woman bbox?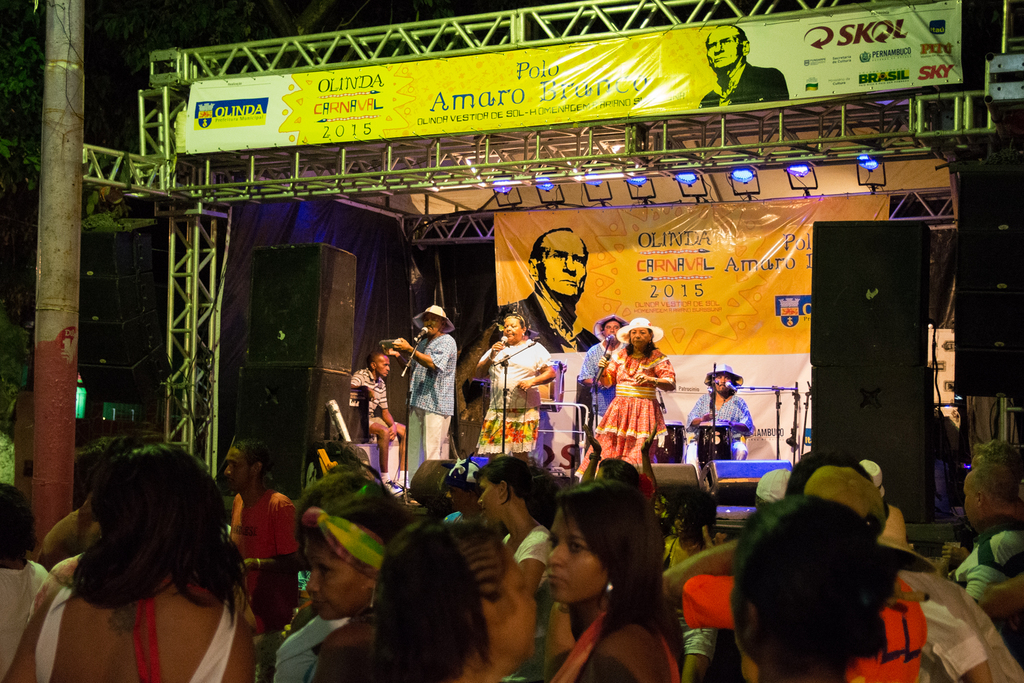
BBox(574, 318, 675, 478)
